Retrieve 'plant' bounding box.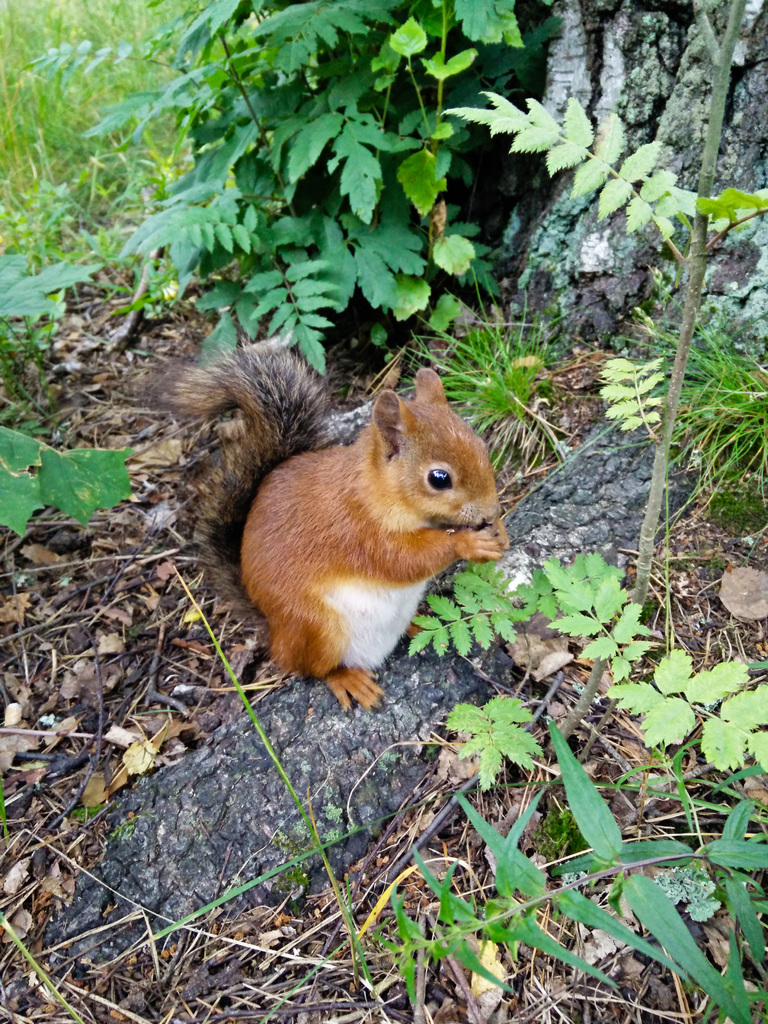
Bounding box: bbox(56, 0, 534, 390).
